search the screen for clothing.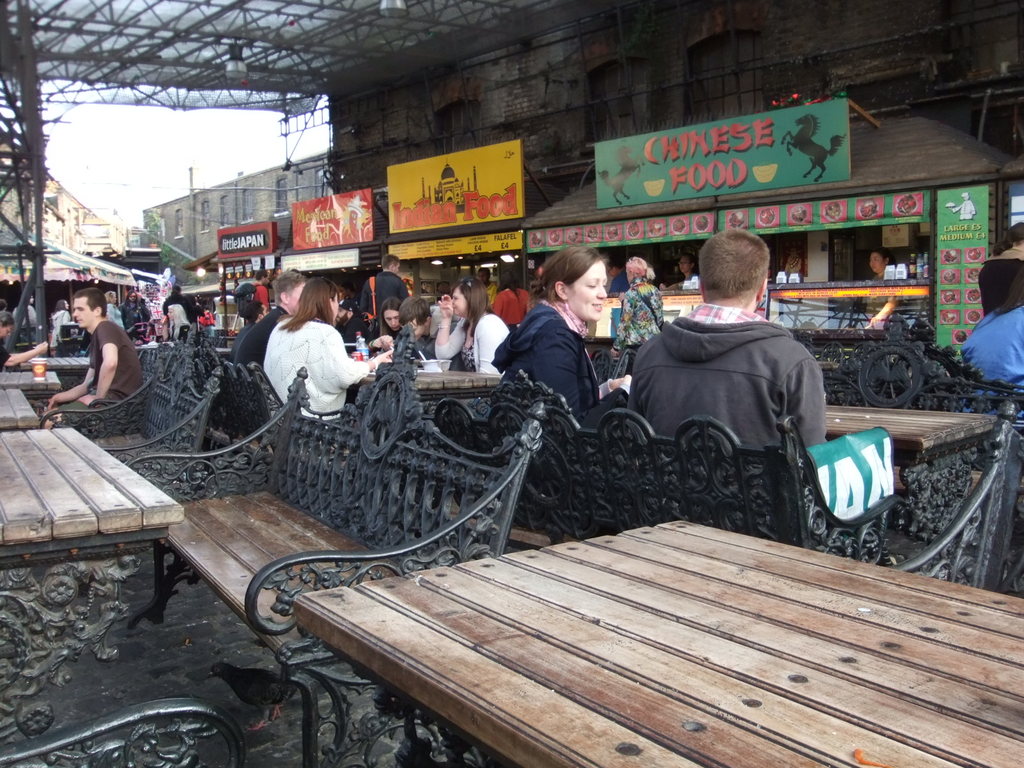
Found at box=[628, 300, 828, 467].
